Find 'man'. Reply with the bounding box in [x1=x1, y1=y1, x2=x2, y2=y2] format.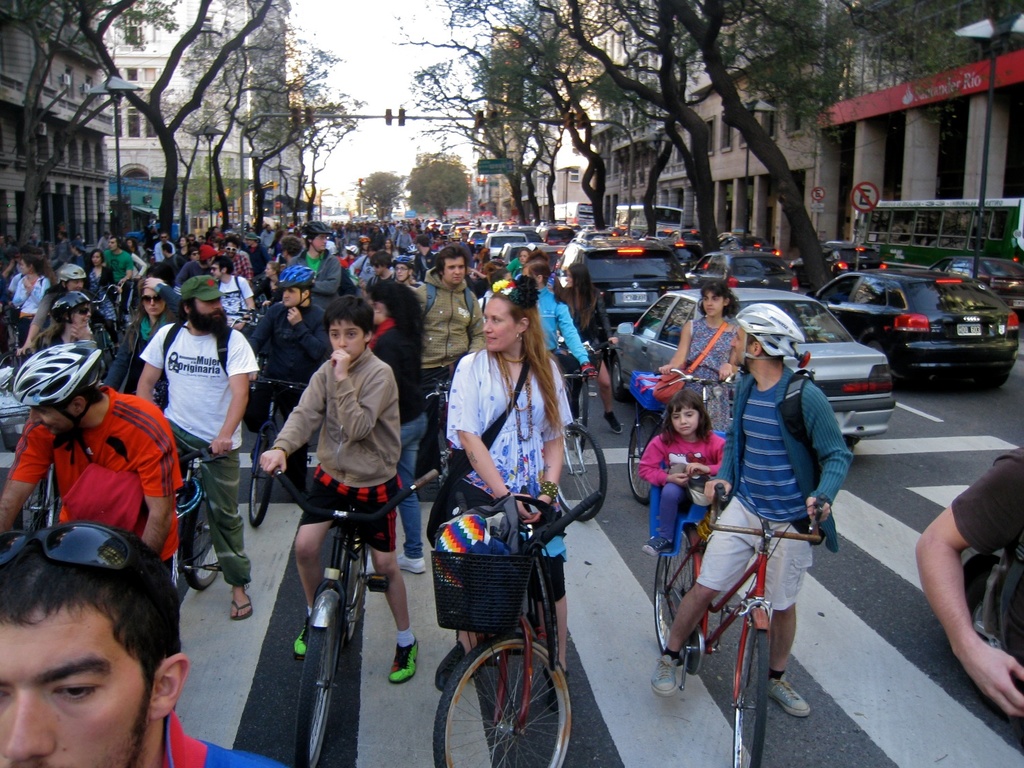
[x1=27, y1=263, x2=89, y2=351].
